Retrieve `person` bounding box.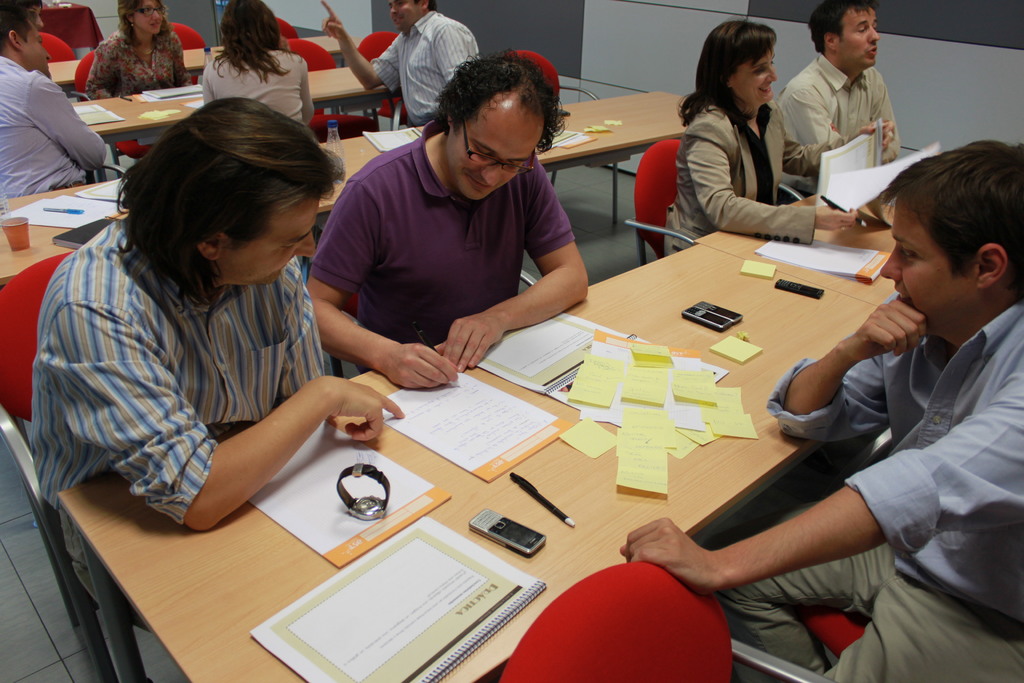
Bounding box: <bbox>775, 5, 899, 163</bbox>.
